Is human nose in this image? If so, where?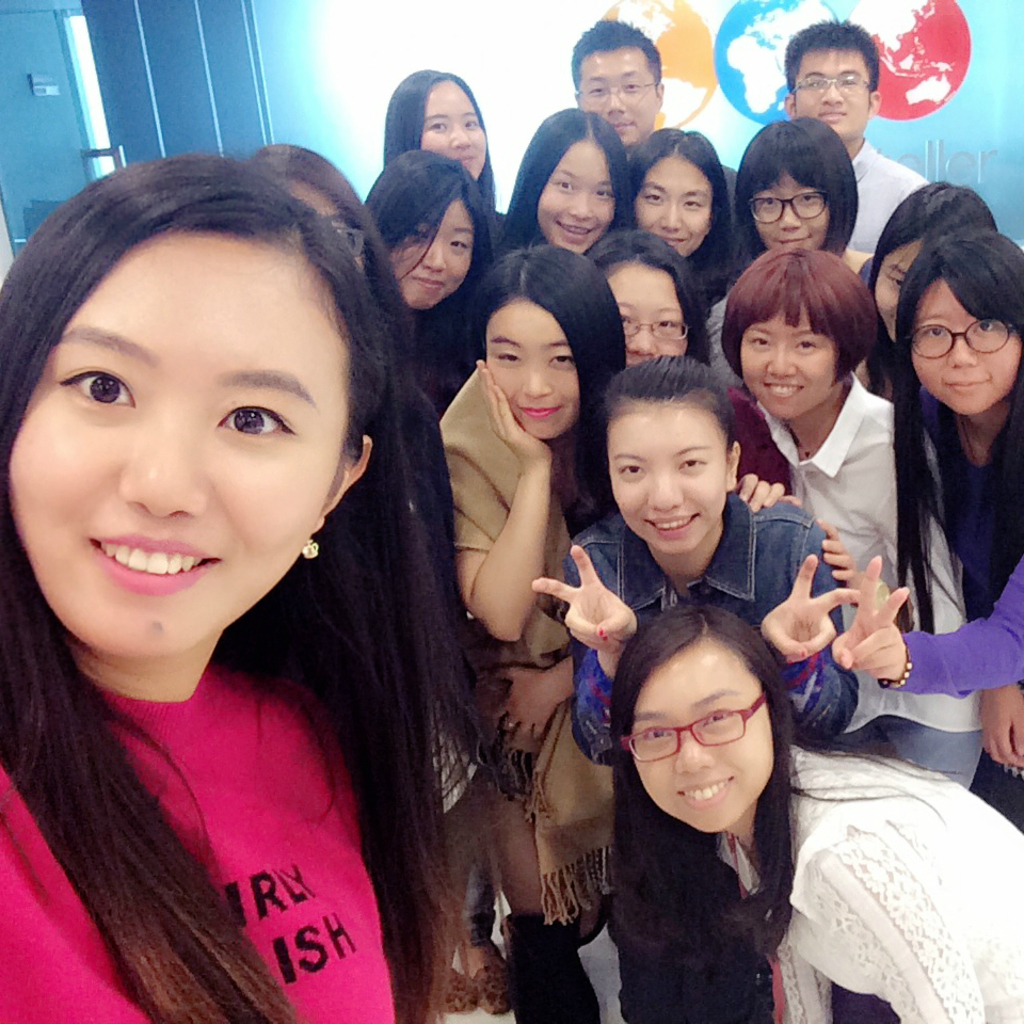
Yes, at <region>622, 320, 665, 363</region>.
